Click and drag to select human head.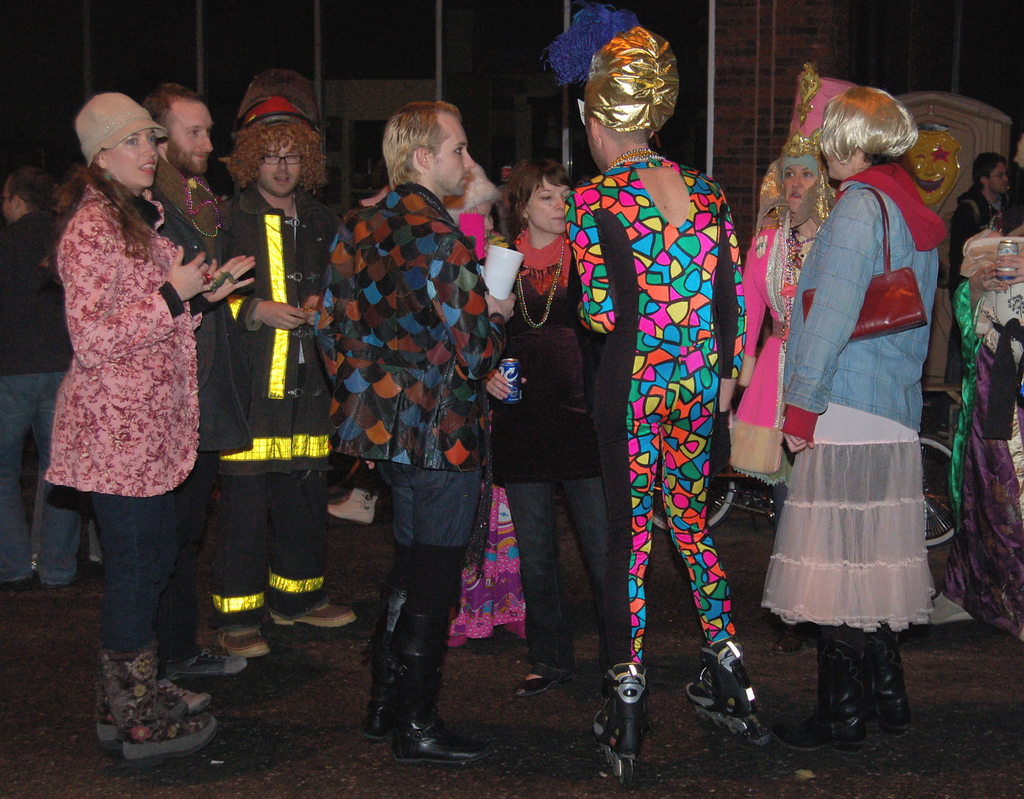
Selection: bbox(904, 126, 964, 212).
